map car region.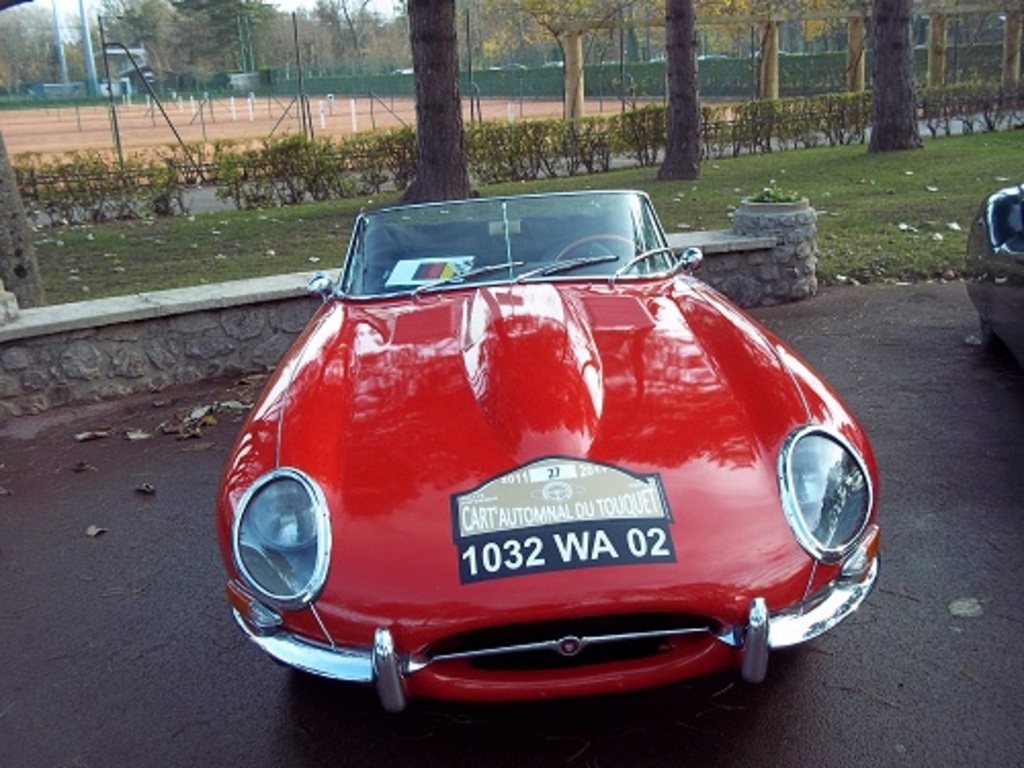
Mapped to bbox(961, 184, 1022, 362).
